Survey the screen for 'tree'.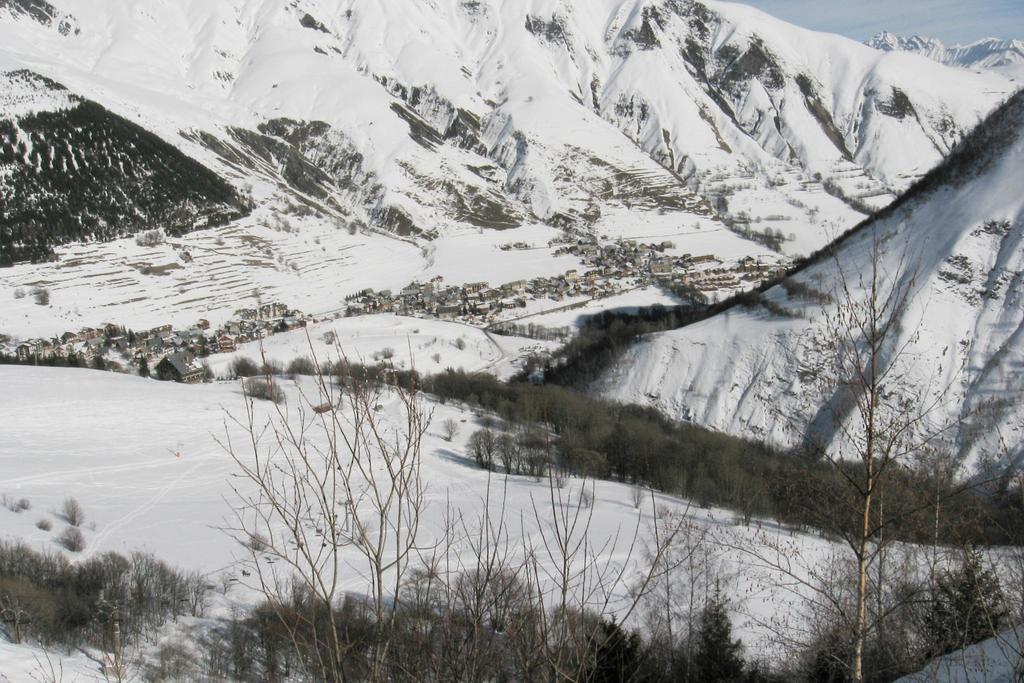
Survey found: {"left": 247, "top": 377, "right": 281, "bottom": 403}.
